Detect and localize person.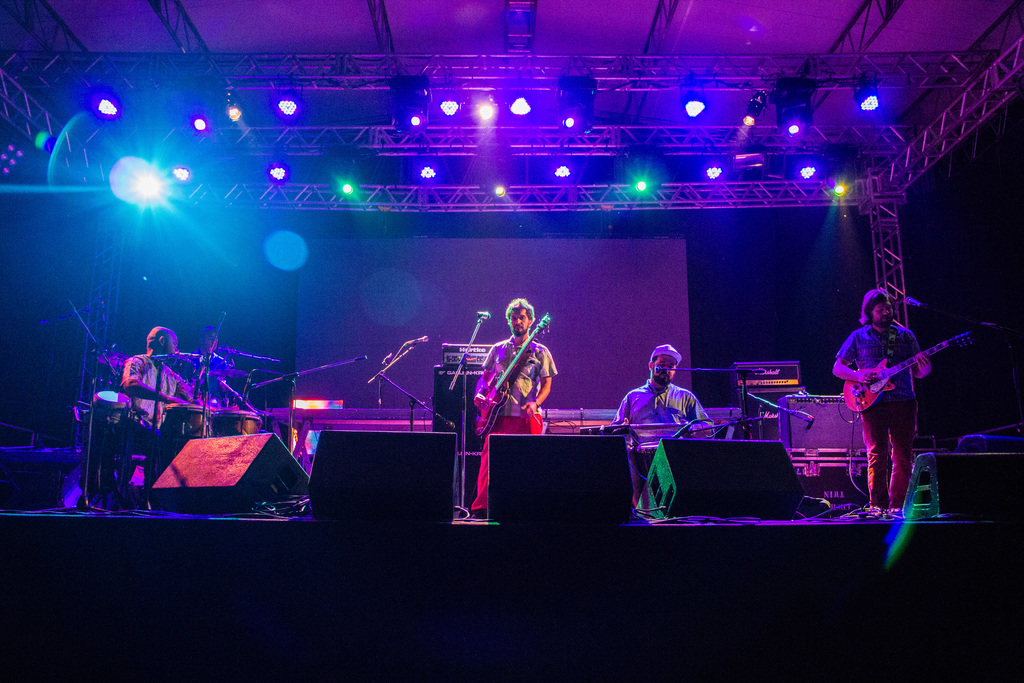
Localized at bbox=(90, 315, 202, 498).
